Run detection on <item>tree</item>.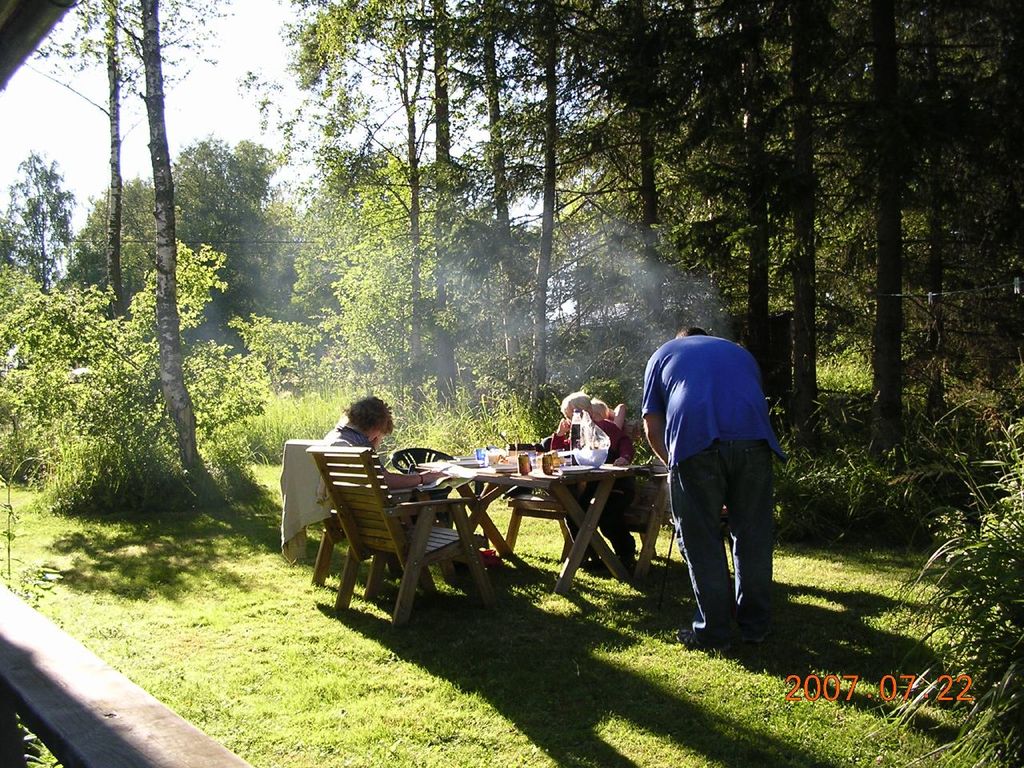
Result: rect(6, 129, 65, 266).
